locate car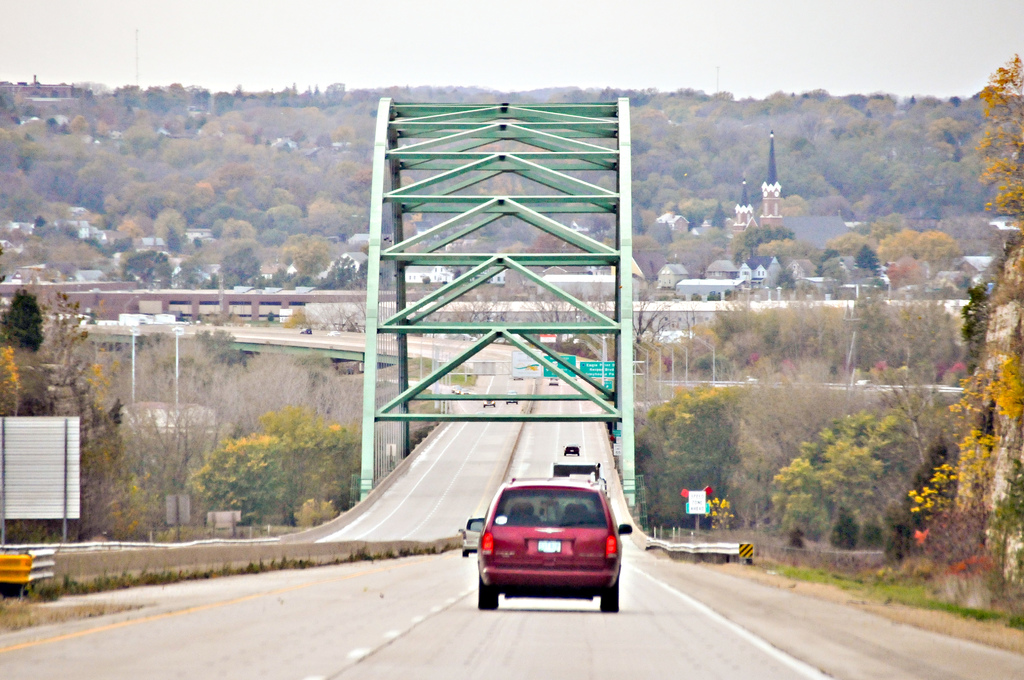
(561, 442, 579, 455)
